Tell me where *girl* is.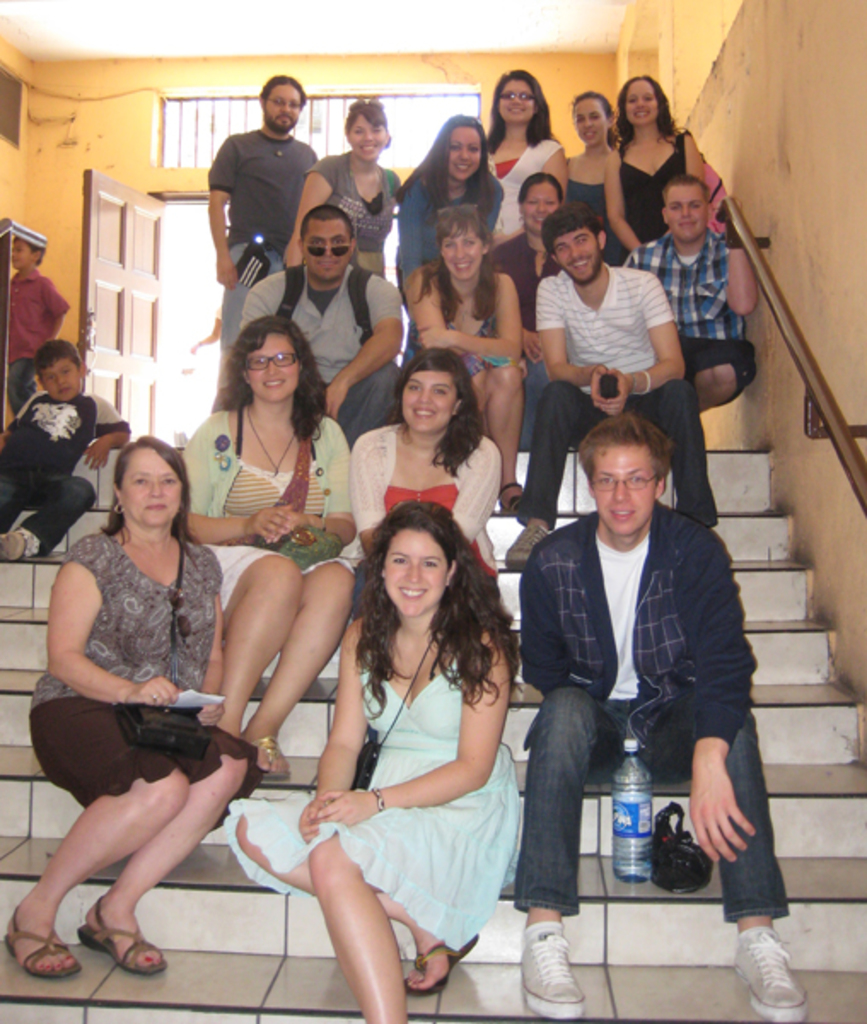
*girl* is at detection(423, 203, 521, 454).
